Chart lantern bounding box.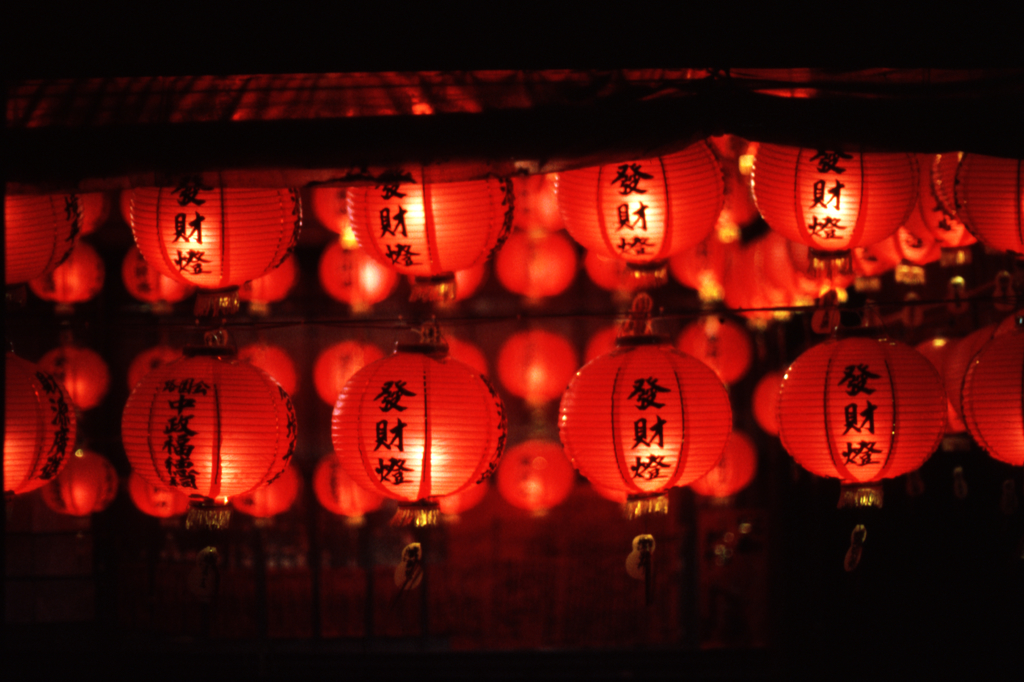
Charted: x1=69, y1=193, x2=102, y2=240.
